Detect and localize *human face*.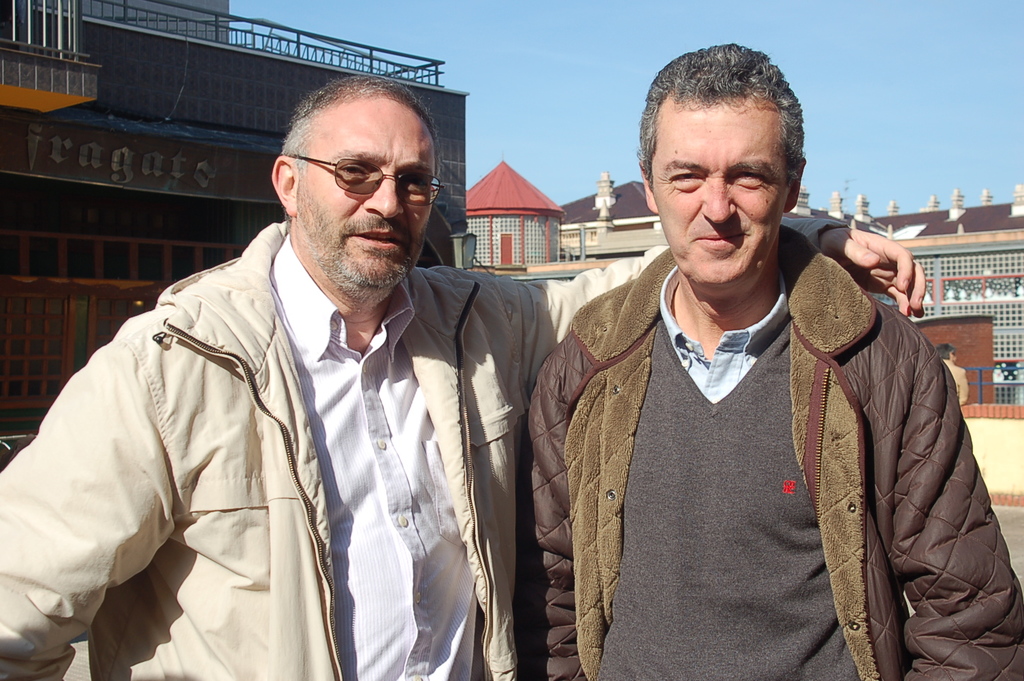
Localized at <bbox>300, 99, 439, 289</bbox>.
